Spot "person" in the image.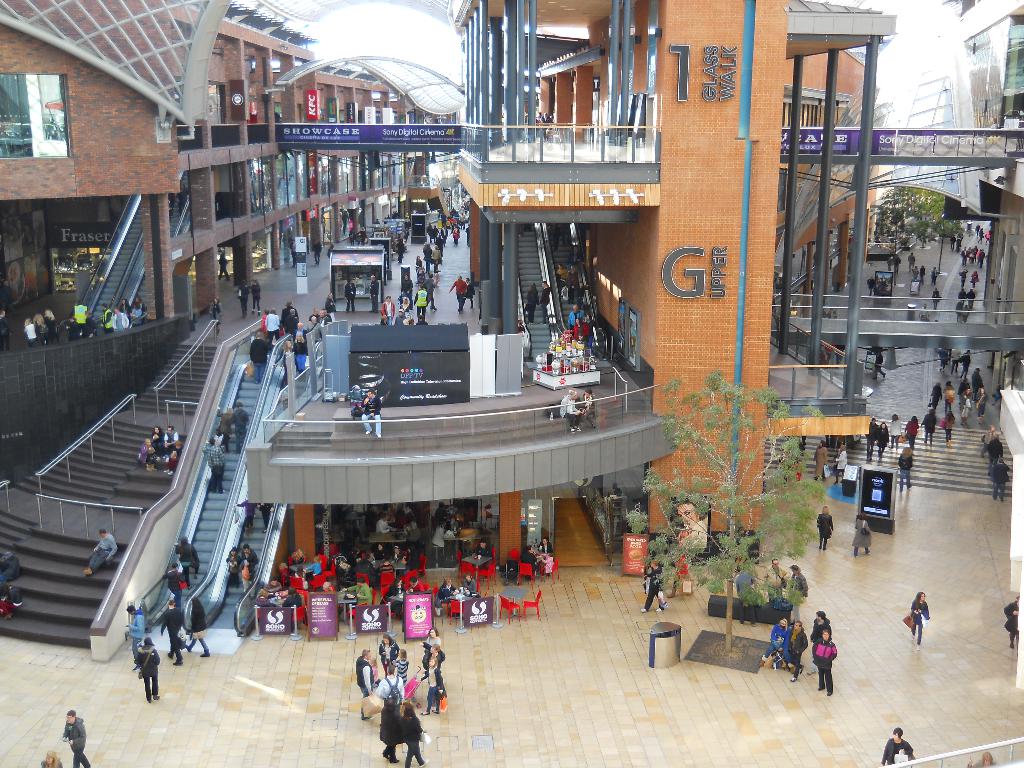
"person" found at <region>539, 278, 551, 324</region>.
